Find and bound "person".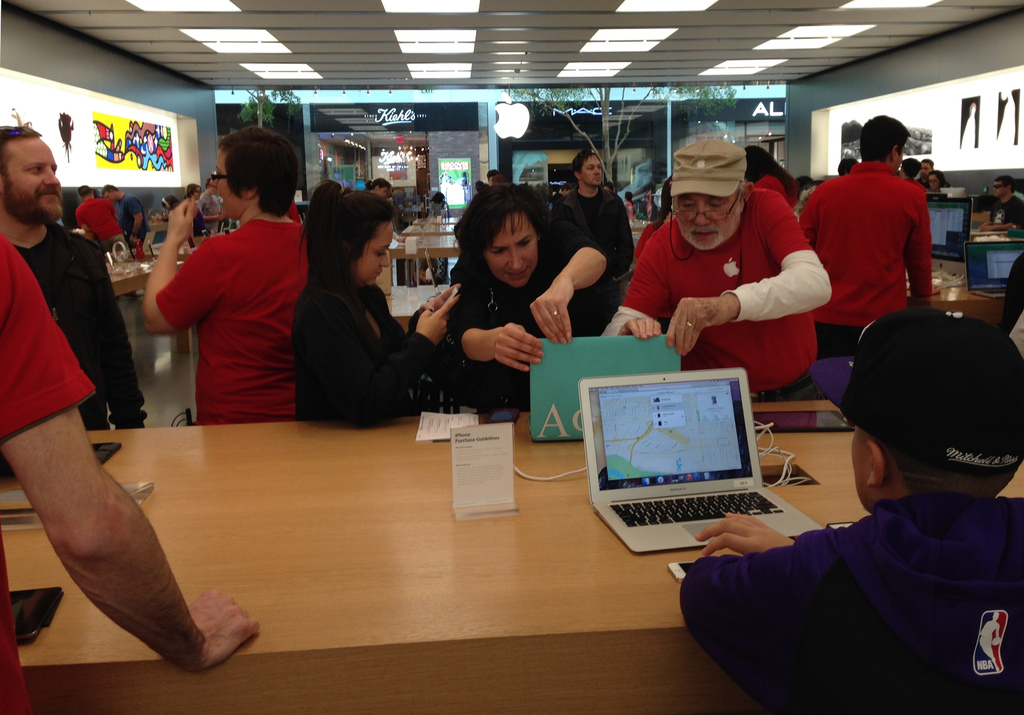
Bound: crop(678, 307, 1023, 714).
